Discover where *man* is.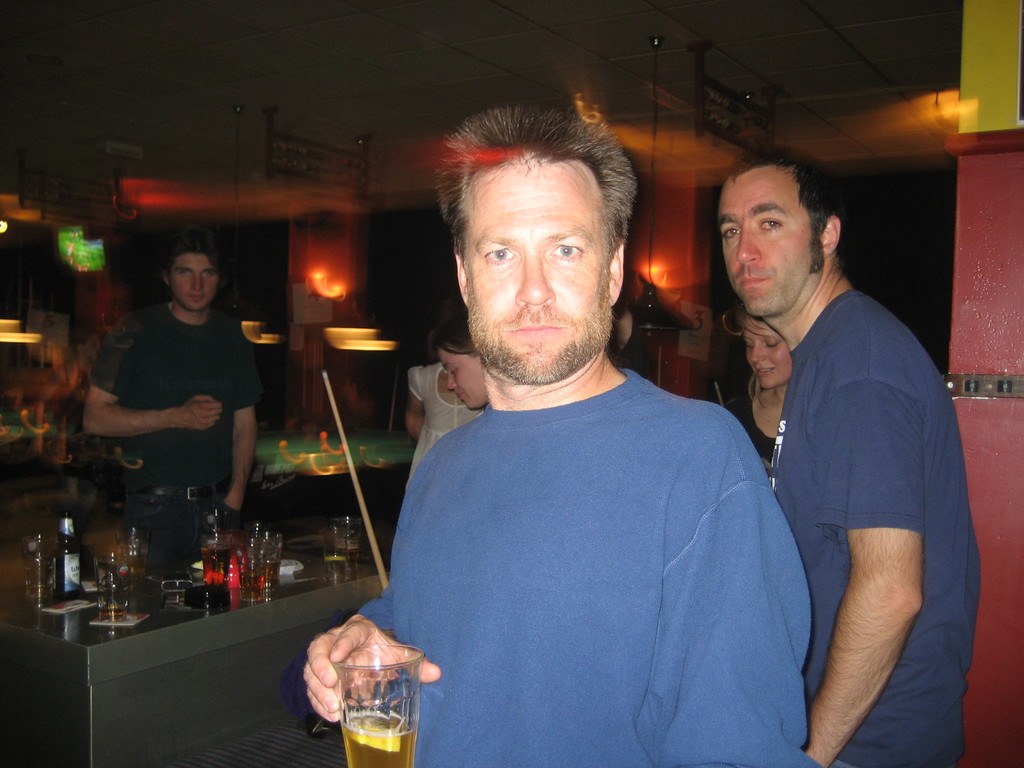
Discovered at (81,234,263,566).
